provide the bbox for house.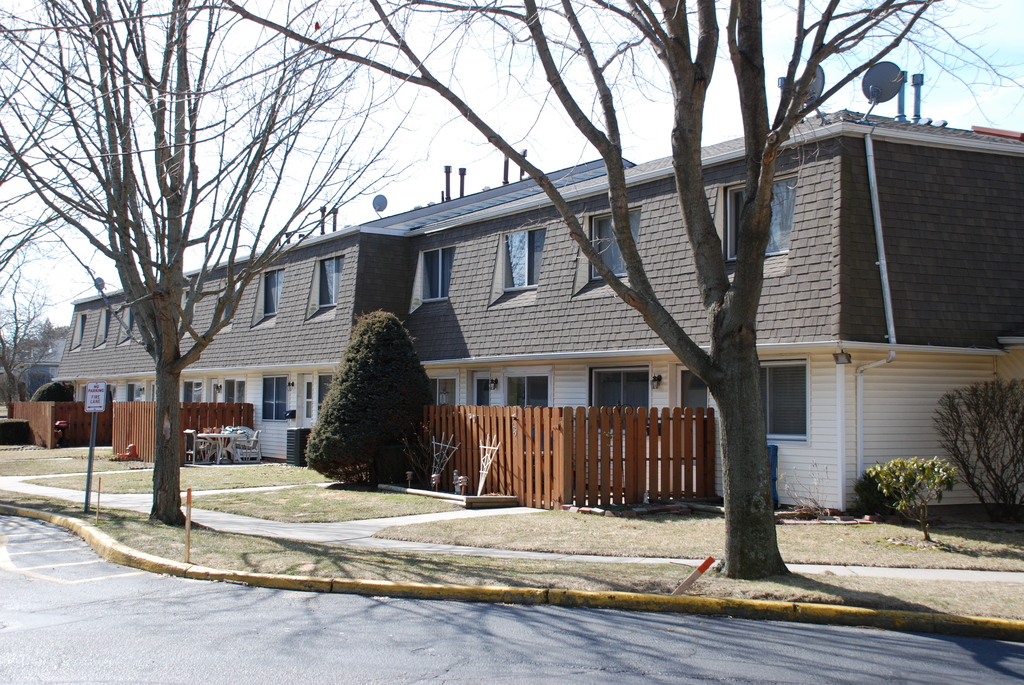
[44,100,1022,518].
